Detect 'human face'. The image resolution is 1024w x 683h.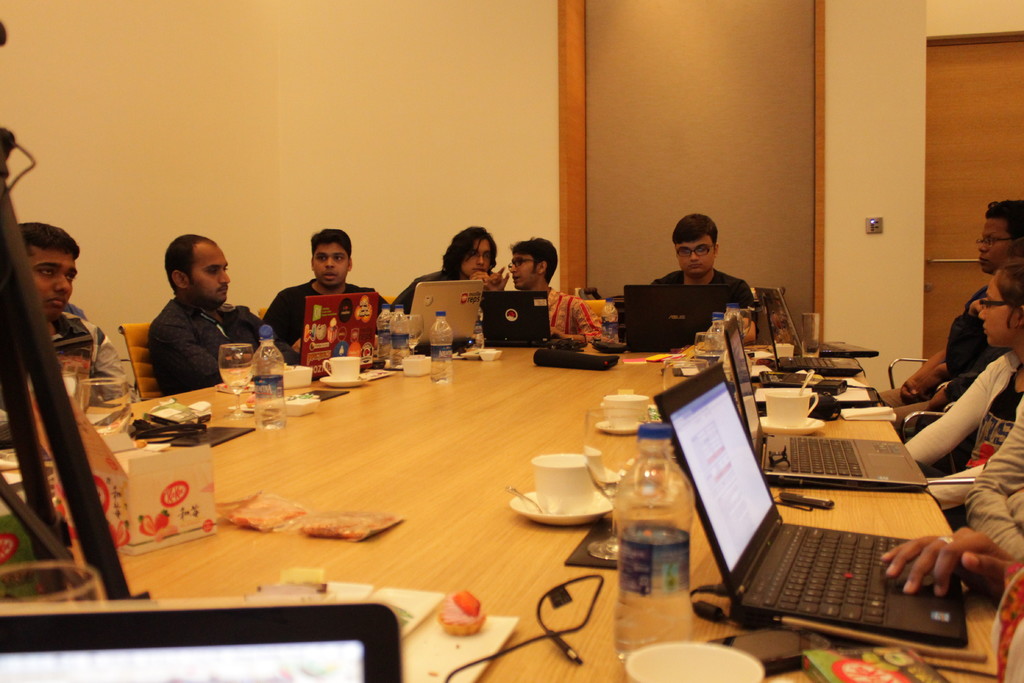
(left=980, top=219, right=1018, bottom=273).
